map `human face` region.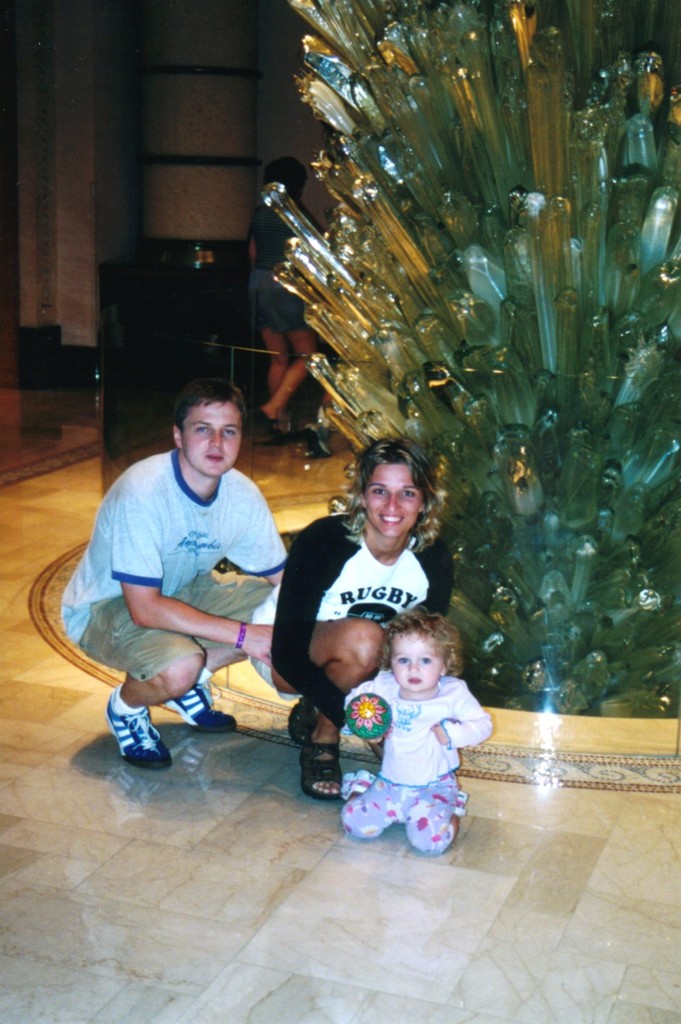
Mapped to x1=391, y1=638, x2=443, y2=689.
